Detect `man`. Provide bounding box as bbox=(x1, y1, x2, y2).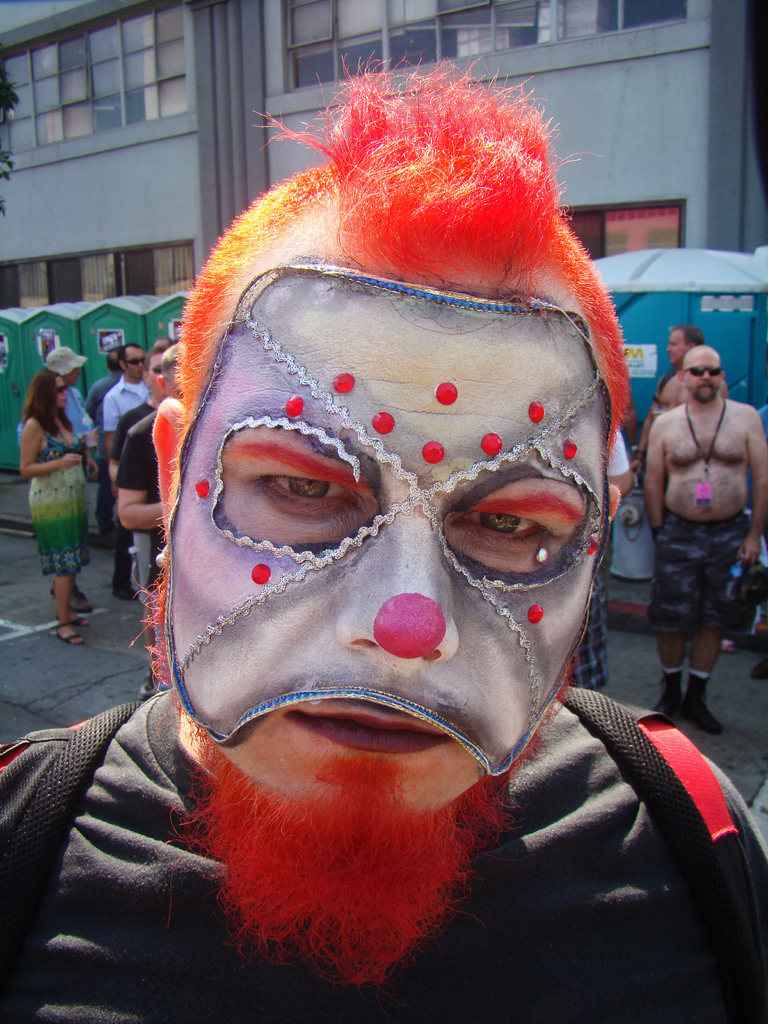
bbox=(114, 340, 180, 703).
